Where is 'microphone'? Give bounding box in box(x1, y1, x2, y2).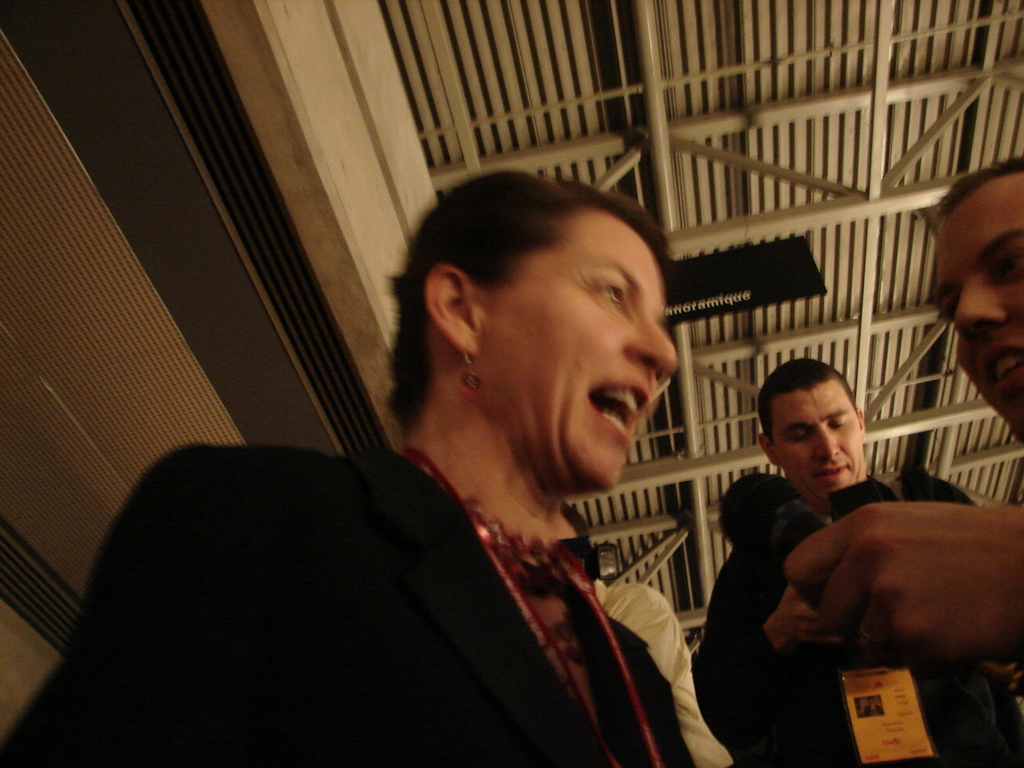
box(718, 469, 1018, 767).
